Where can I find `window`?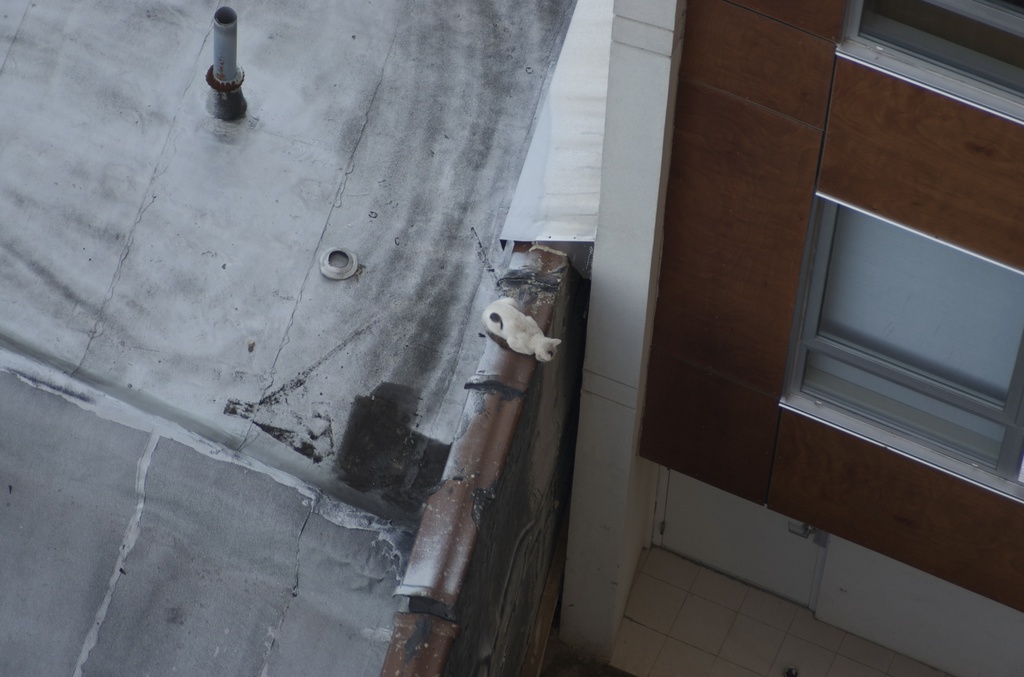
You can find it at 774, 147, 1012, 478.
